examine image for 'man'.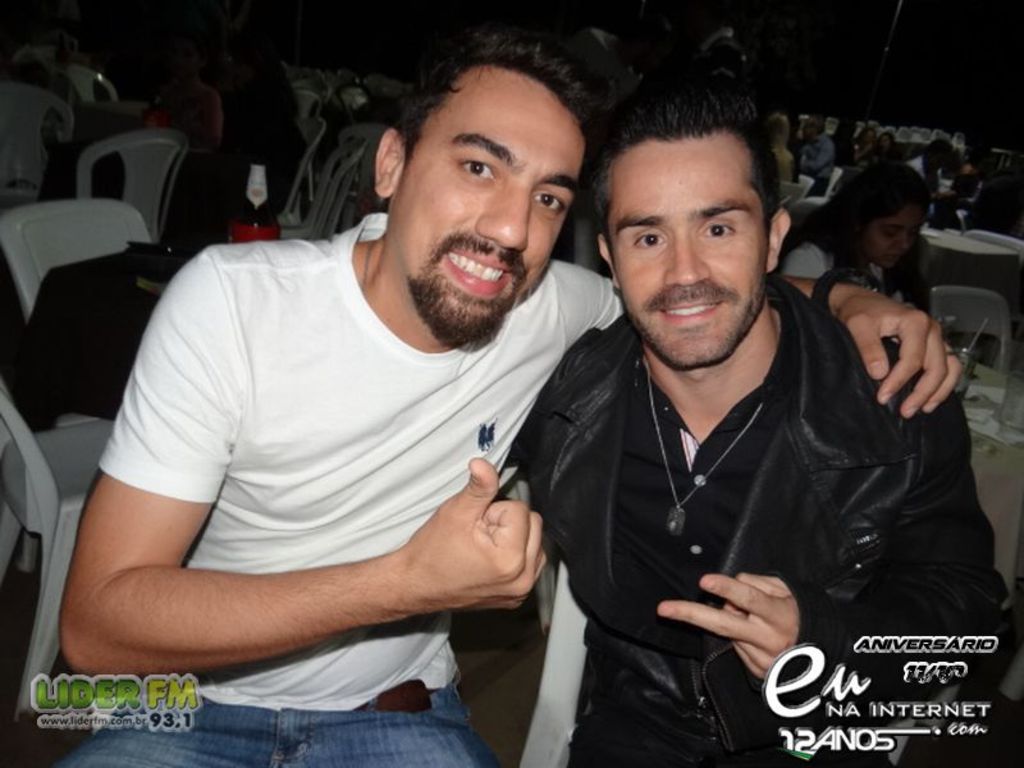
Examination result: pyautogui.locateOnScreen(51, 22, 959, 767).
